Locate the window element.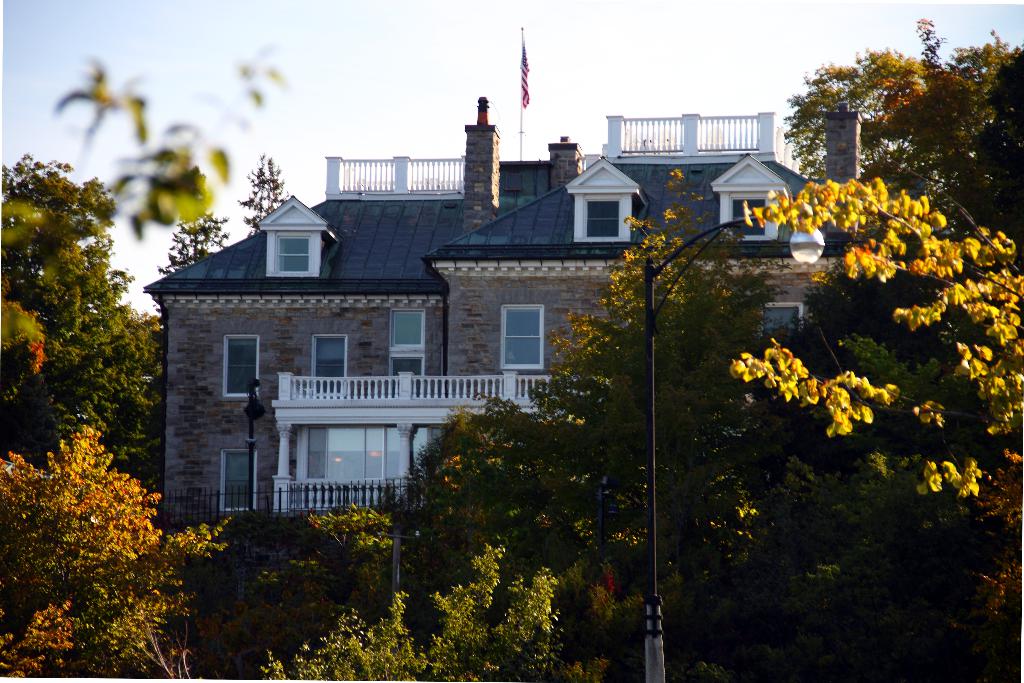
Element bbox: bbox=(216, 452, 259, 512).
